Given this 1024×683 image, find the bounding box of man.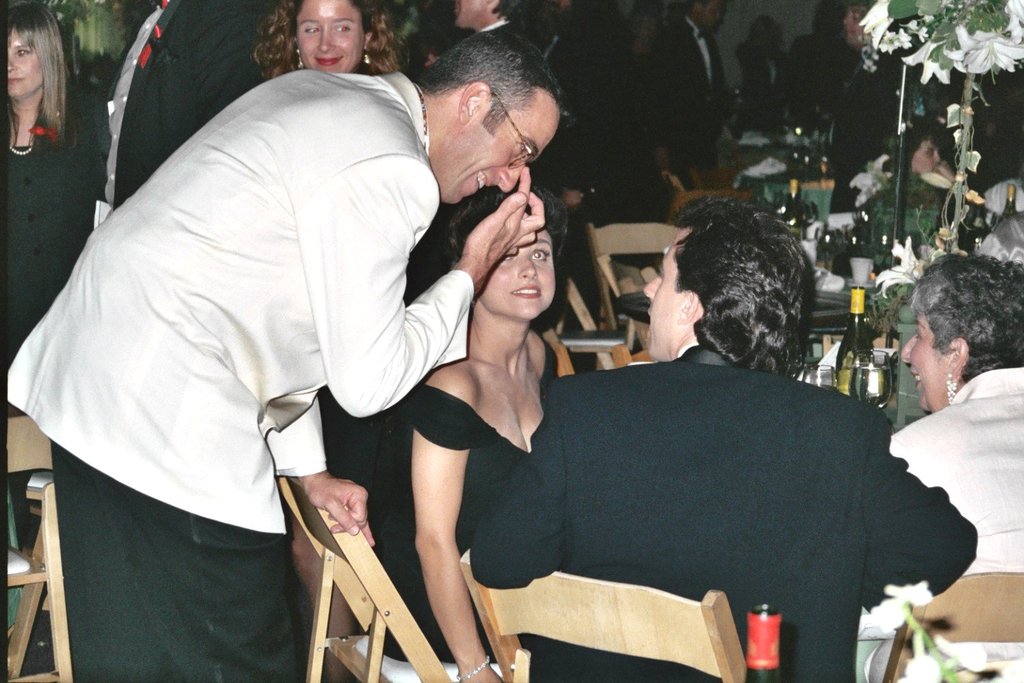
55, 6, 599, 660.
